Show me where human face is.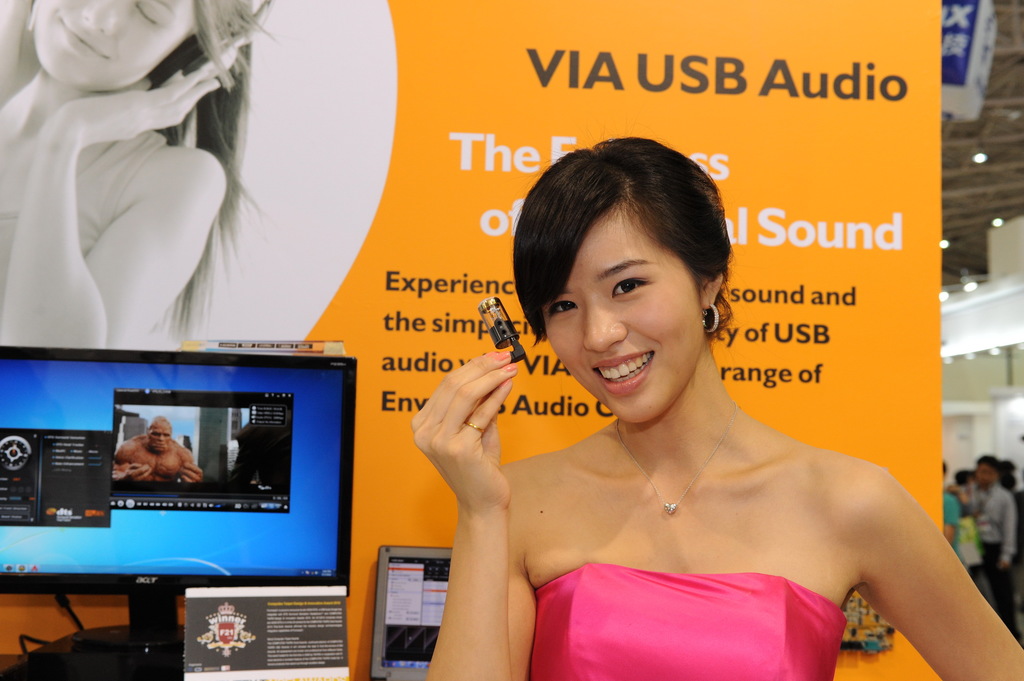
human face is at box(540, 202, 703, 429).
